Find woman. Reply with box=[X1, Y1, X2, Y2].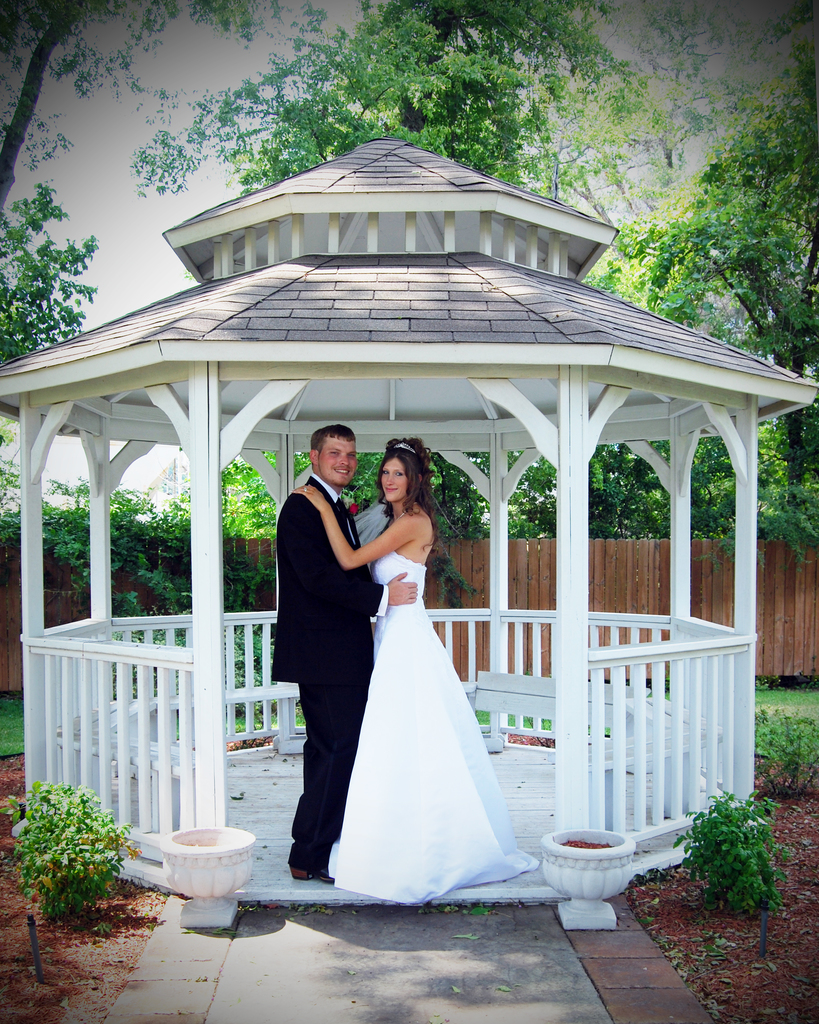
box=[285, 439, 537, 907].
